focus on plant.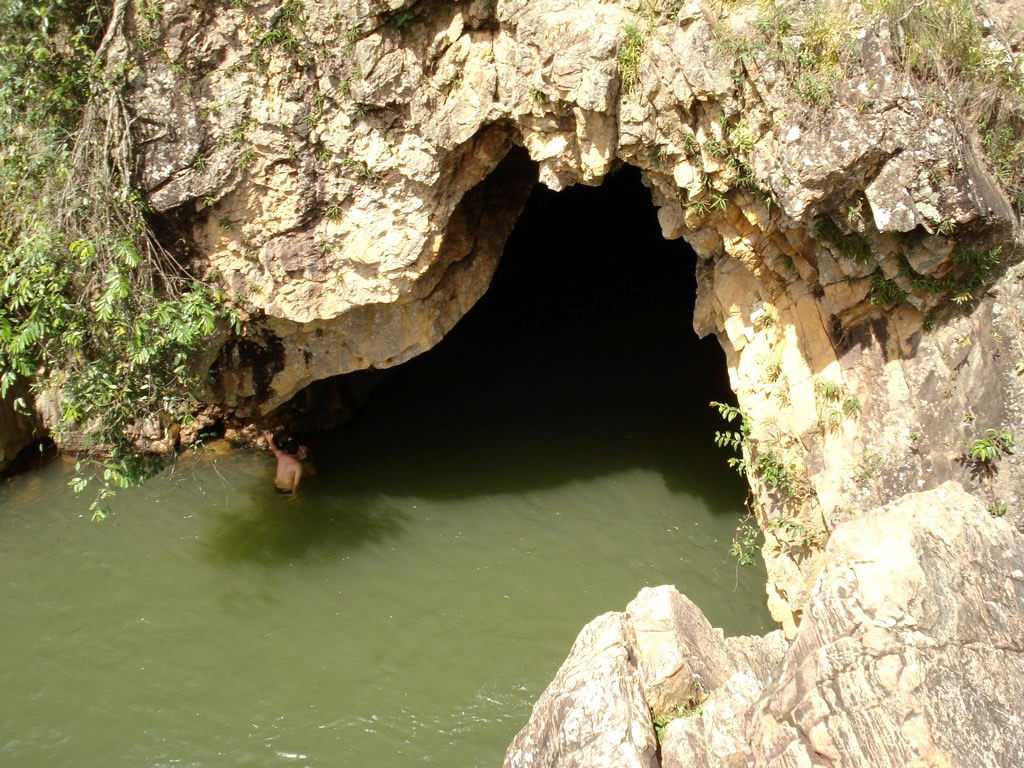
Focused at 966 427 1012 515.
